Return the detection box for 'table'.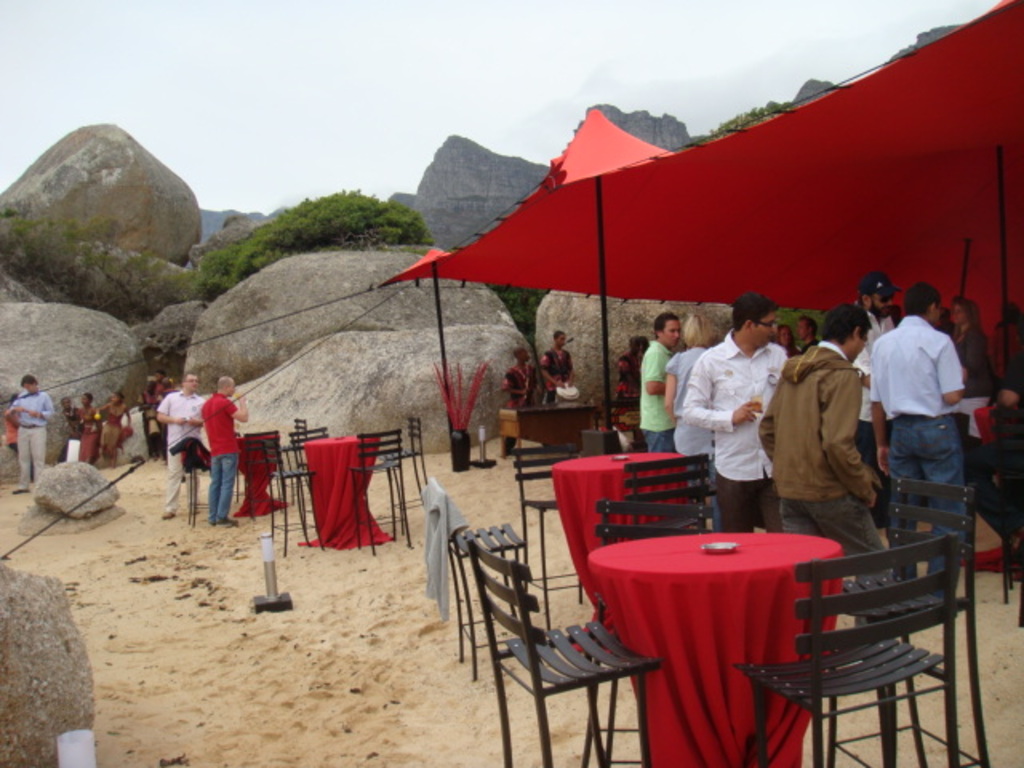
region(312, 430, 386, 542).
